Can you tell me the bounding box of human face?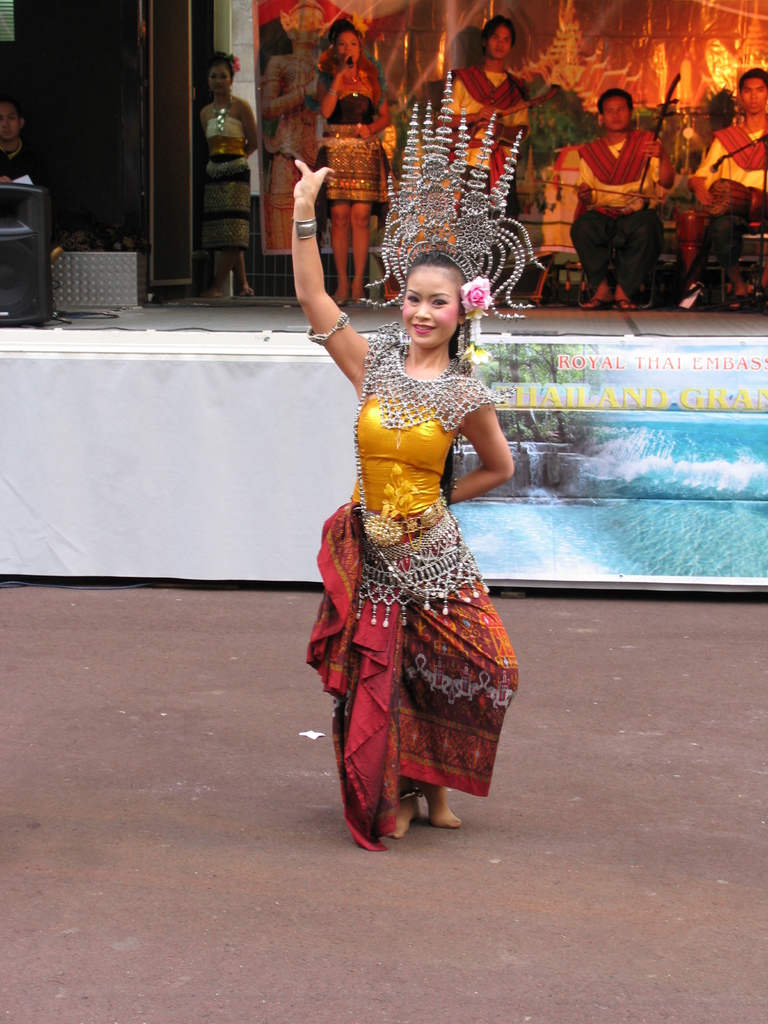
[x1=490, y1=27, x2=508, y2=56].
